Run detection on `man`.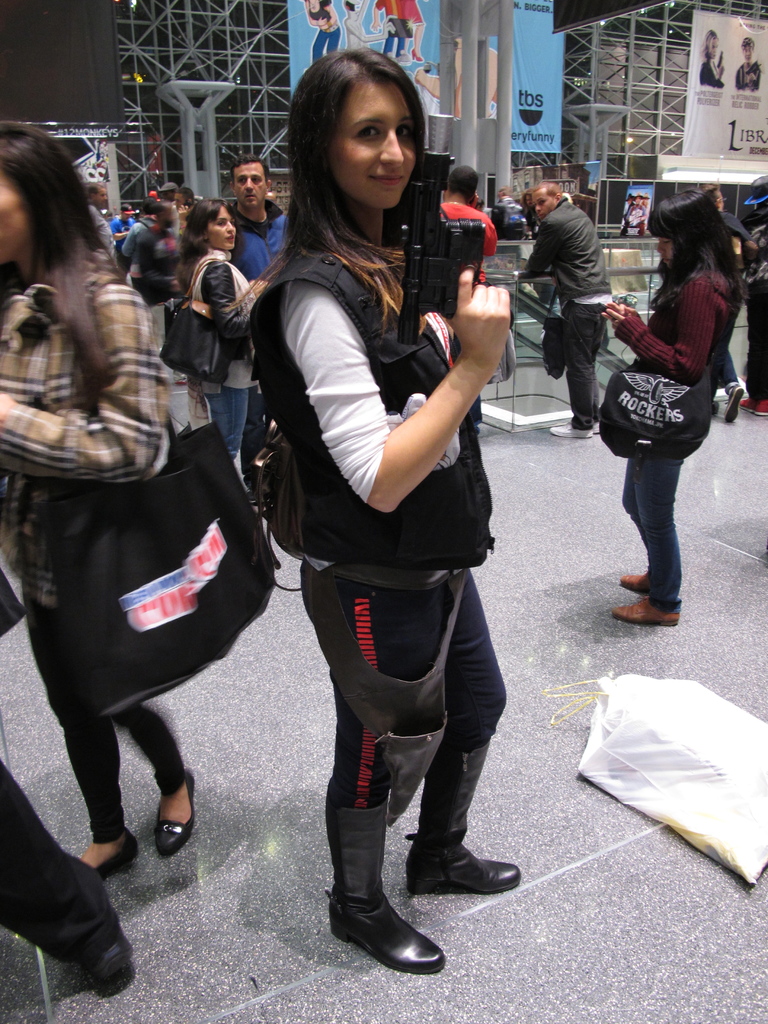
Result: <box>438,168,499,427</box>.
